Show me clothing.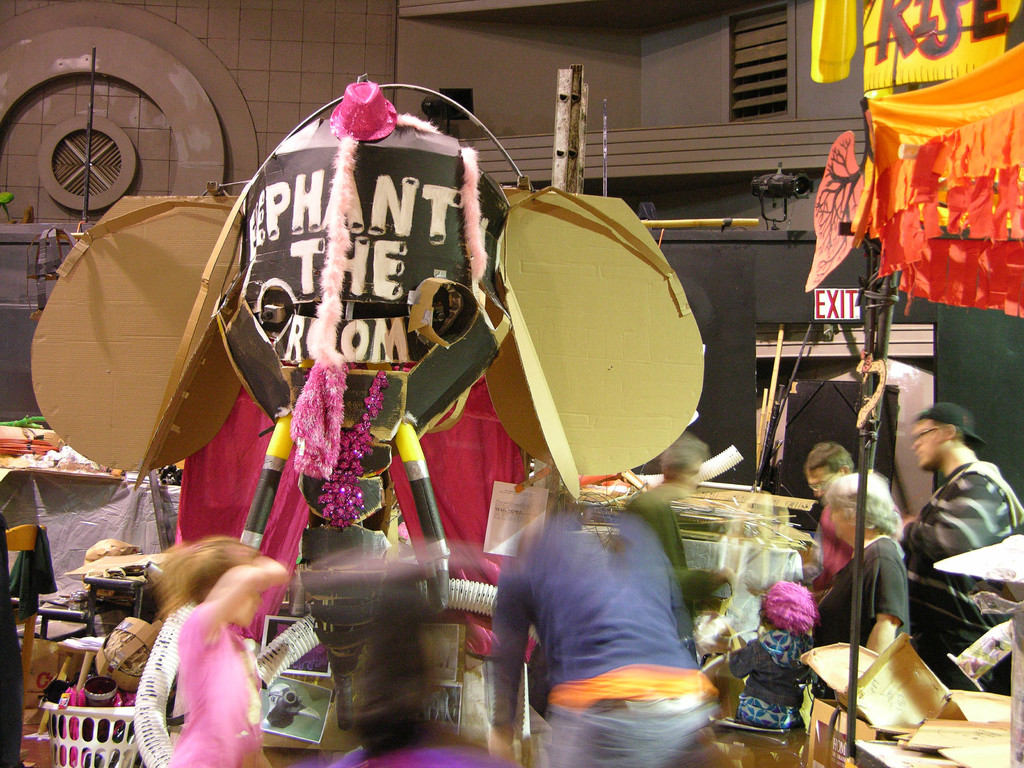
clothing is here: bbox(317, 549, 449, 746).
